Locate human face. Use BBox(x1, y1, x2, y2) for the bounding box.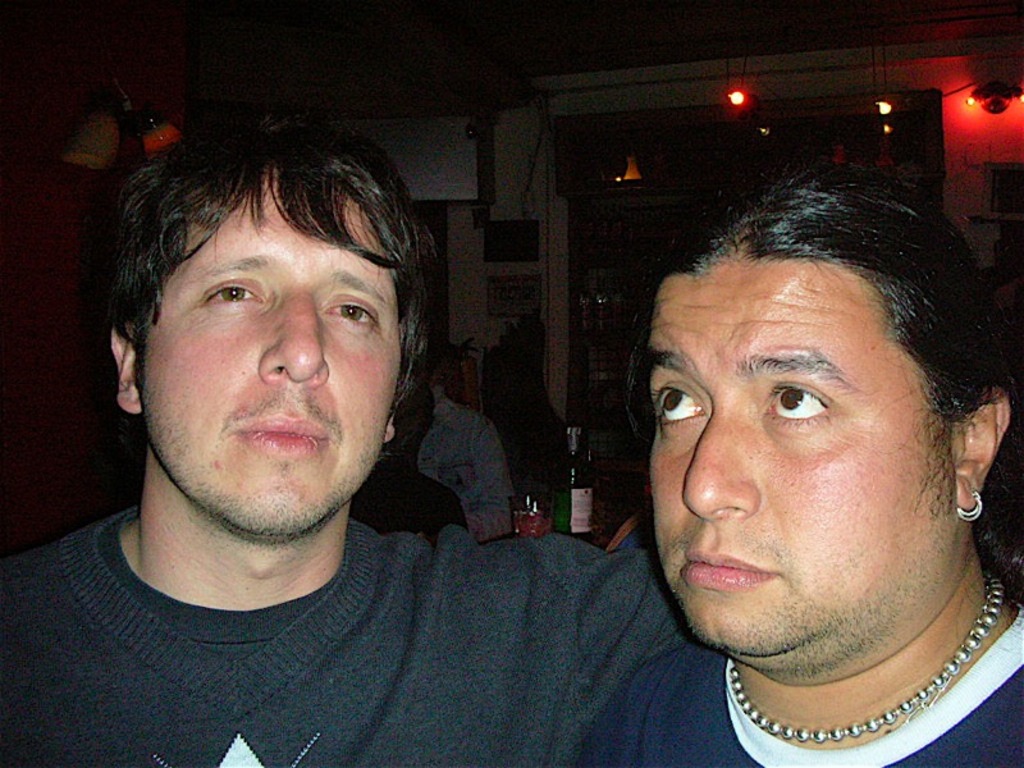
BBox(151, 182, 392, 532).
